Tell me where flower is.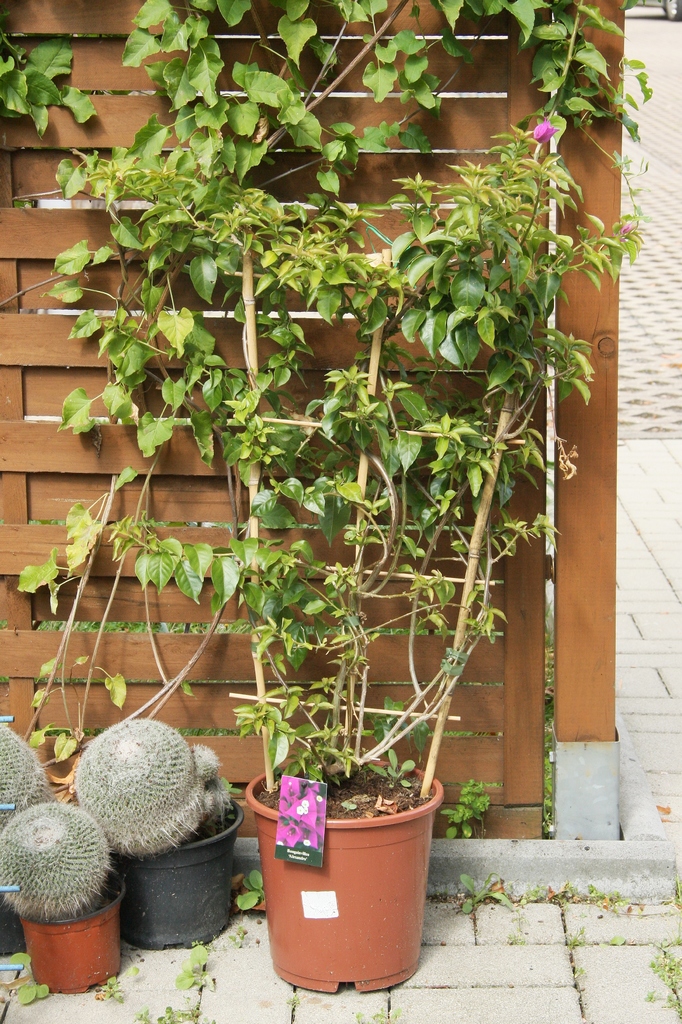
flower is at detection(530, 113, 561, 142).
